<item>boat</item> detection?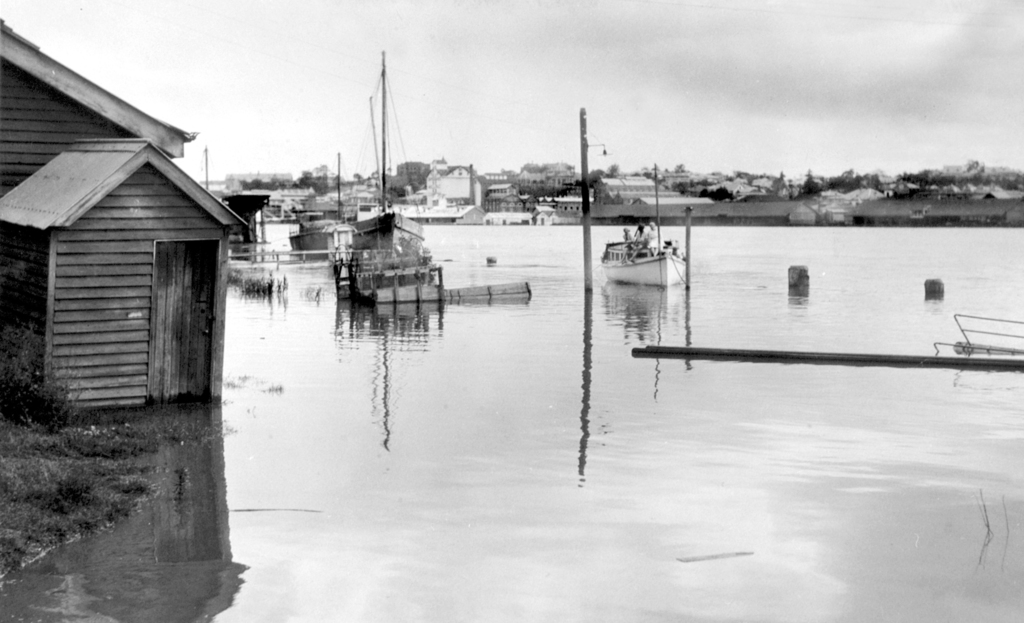
[x1=346, y1=49, x2=429, y2=252]
